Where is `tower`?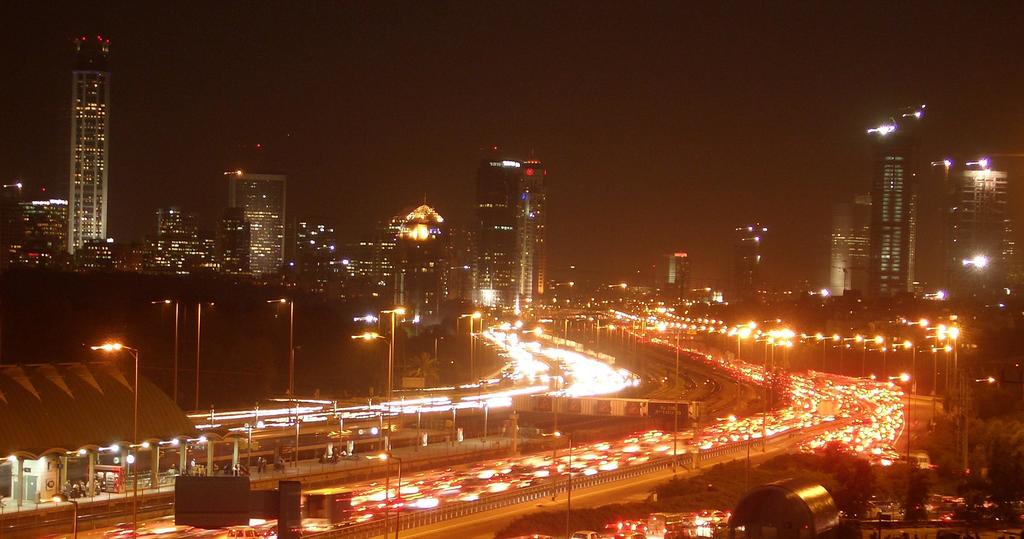
l=232, t=172, r=287, b=267.
